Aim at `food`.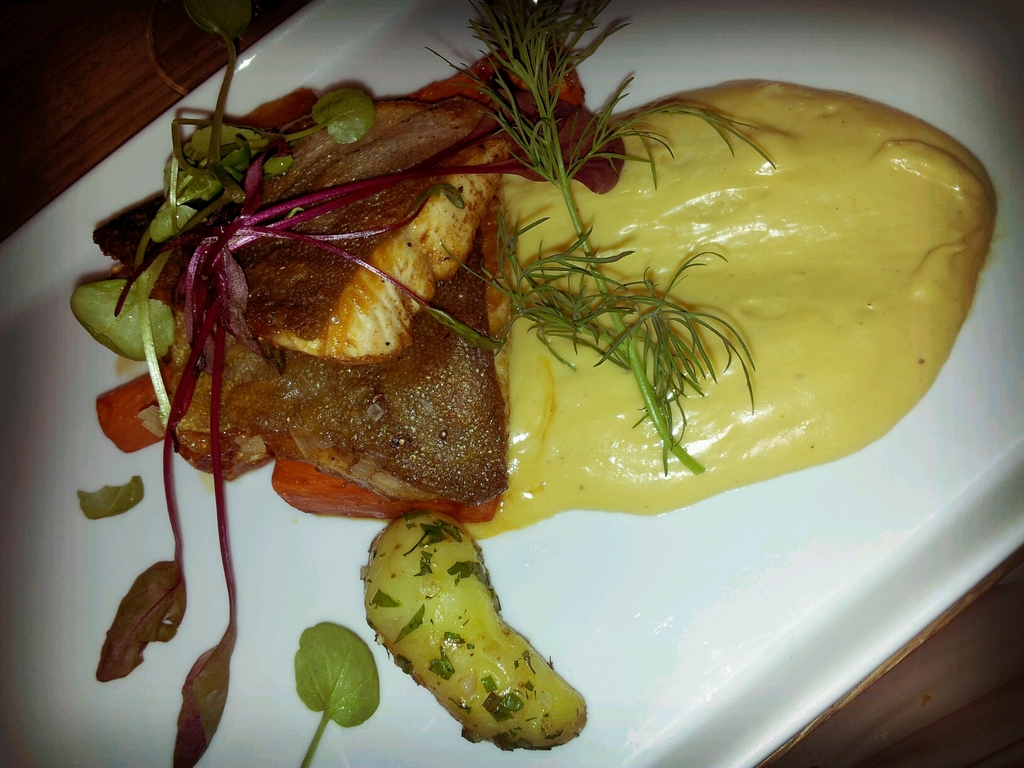
Aimed at Rect(94, 40, 995, 674).
